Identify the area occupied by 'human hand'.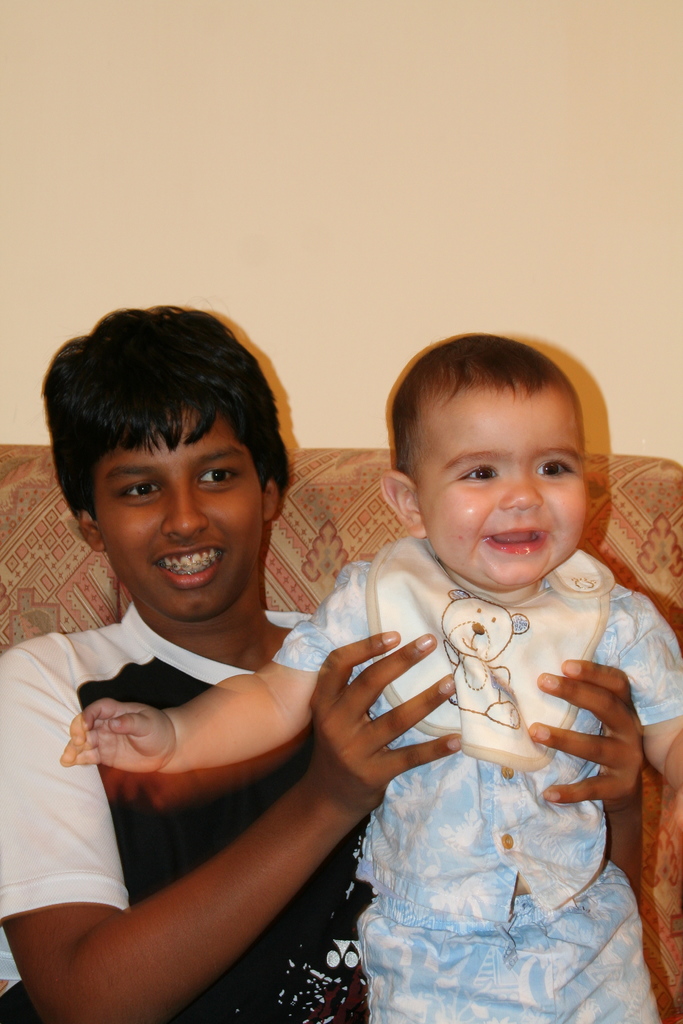
Area: region(298, 628, 445, 825).
